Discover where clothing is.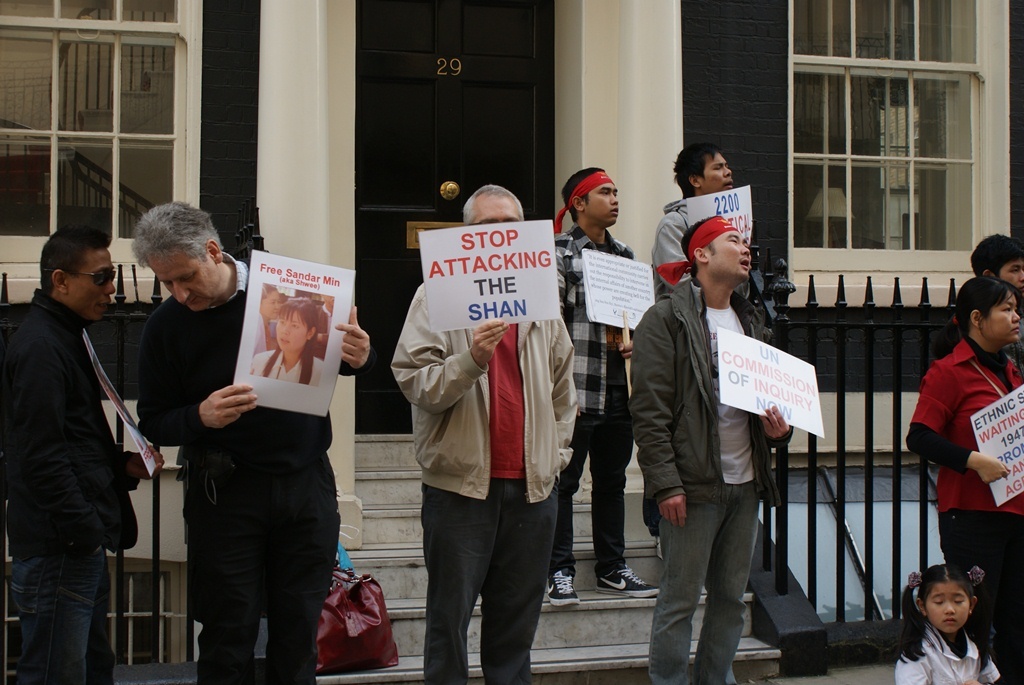
Discovered at 631/281/769/526.
